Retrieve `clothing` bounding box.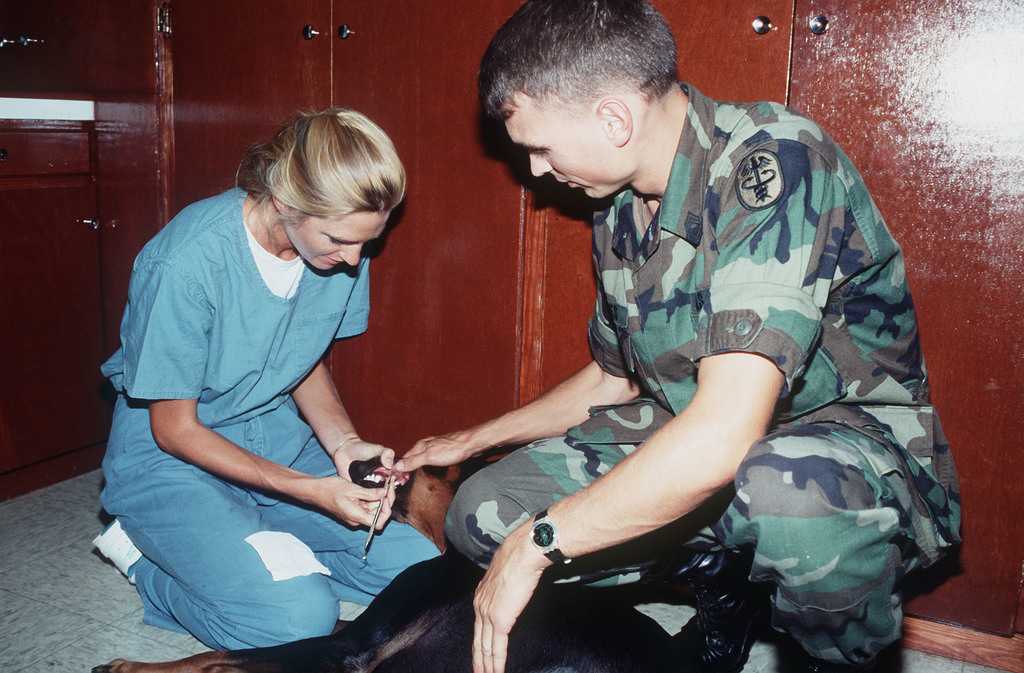
Bounding box: [114,154,421,621].
